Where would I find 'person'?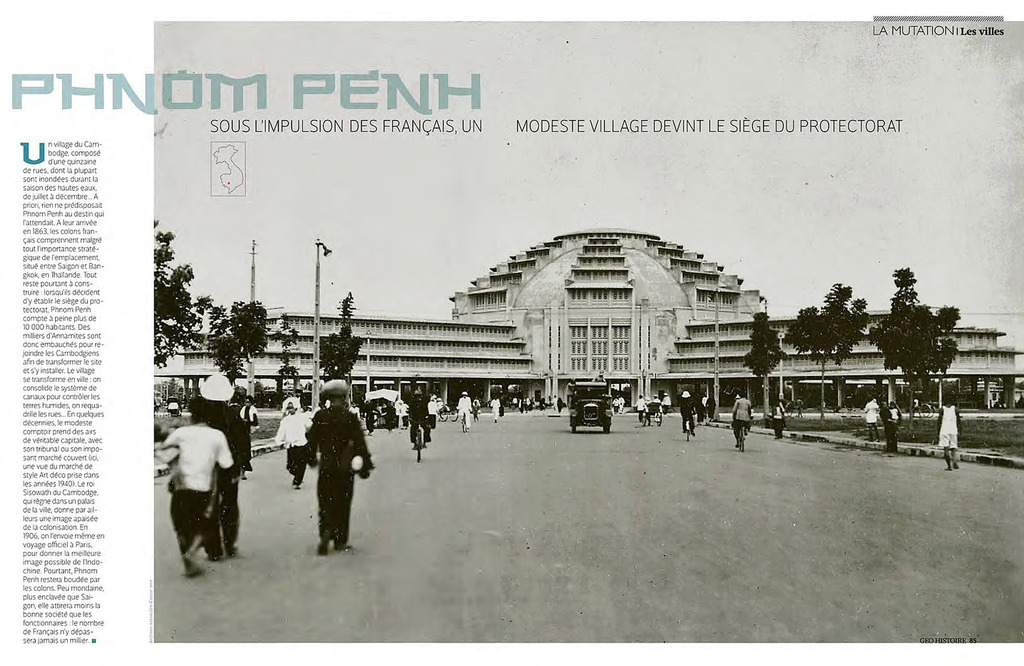
At [930, 399, 961, 472].
